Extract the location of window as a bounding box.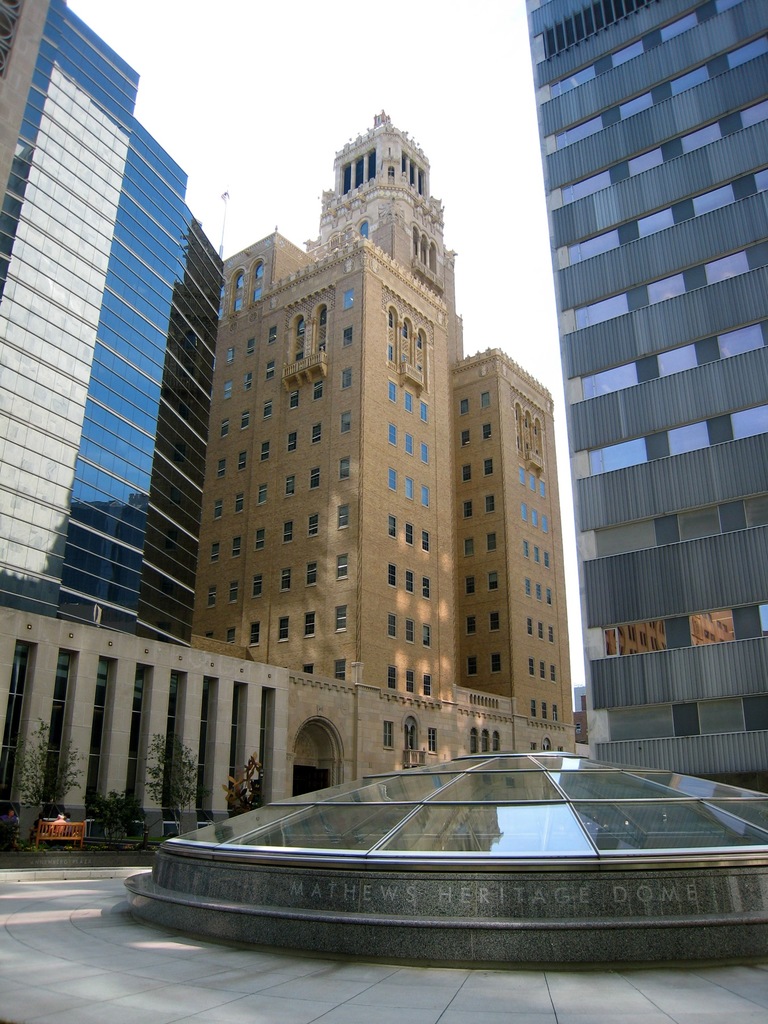
<bbox>429, 732, 438, 753</bbox>.
